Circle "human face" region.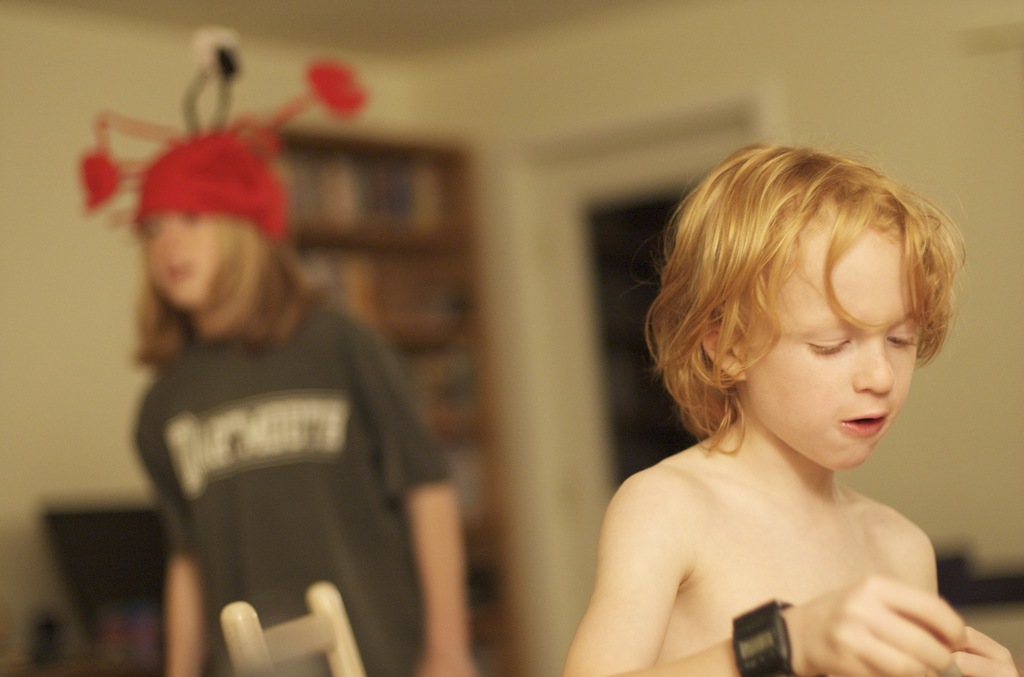
Region: bbox(144, 212, 212, 304).
